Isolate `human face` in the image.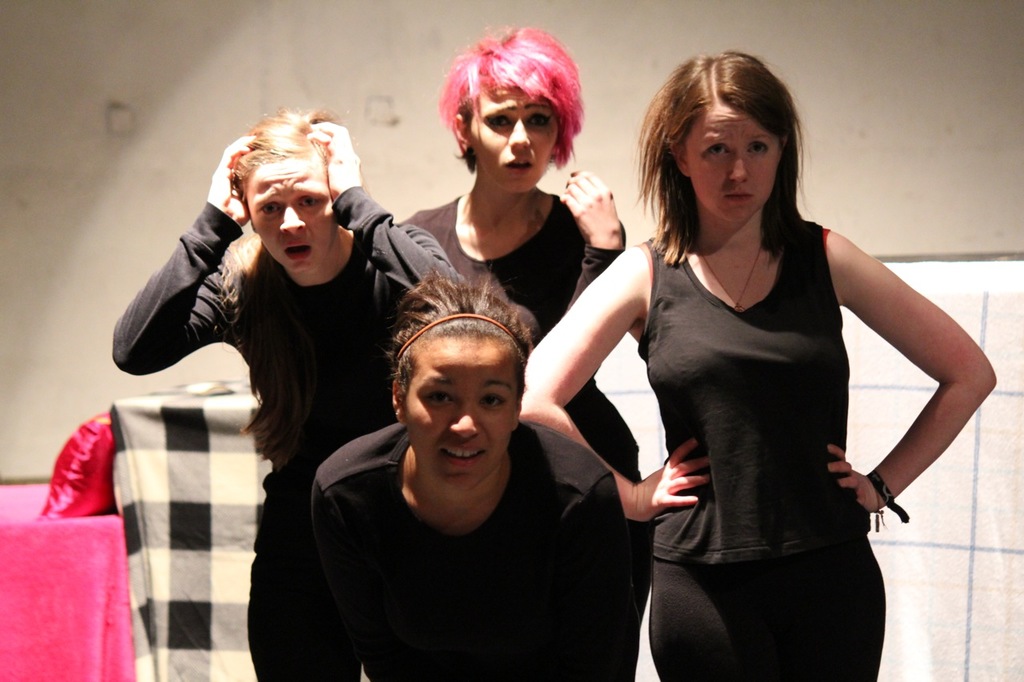
Isolated region: (left=238, top=151, right=341, bottom=269).
